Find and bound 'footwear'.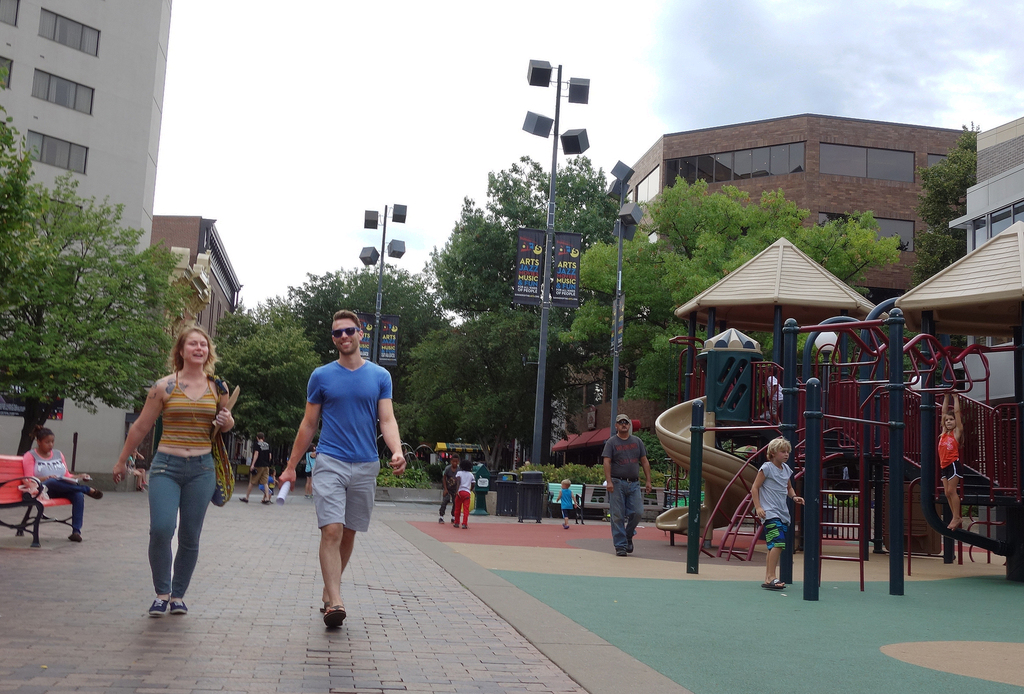
Bound: [x1=624, y1=540, x2=635, y2=556].
